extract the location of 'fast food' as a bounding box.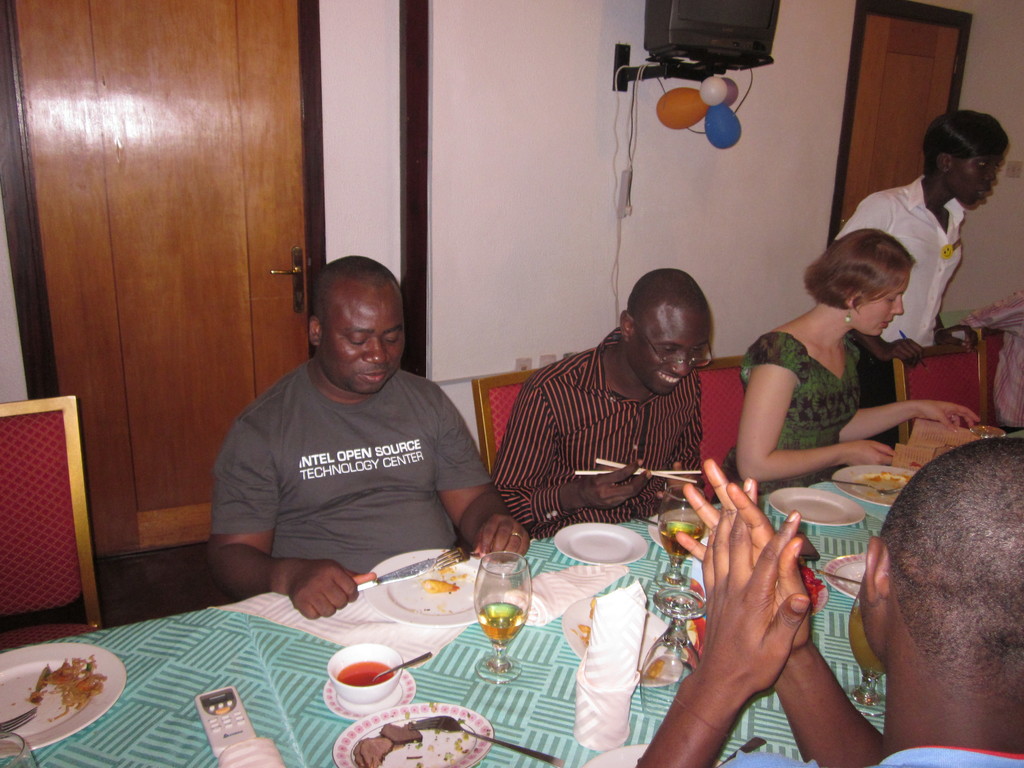
353 741 398 767.
